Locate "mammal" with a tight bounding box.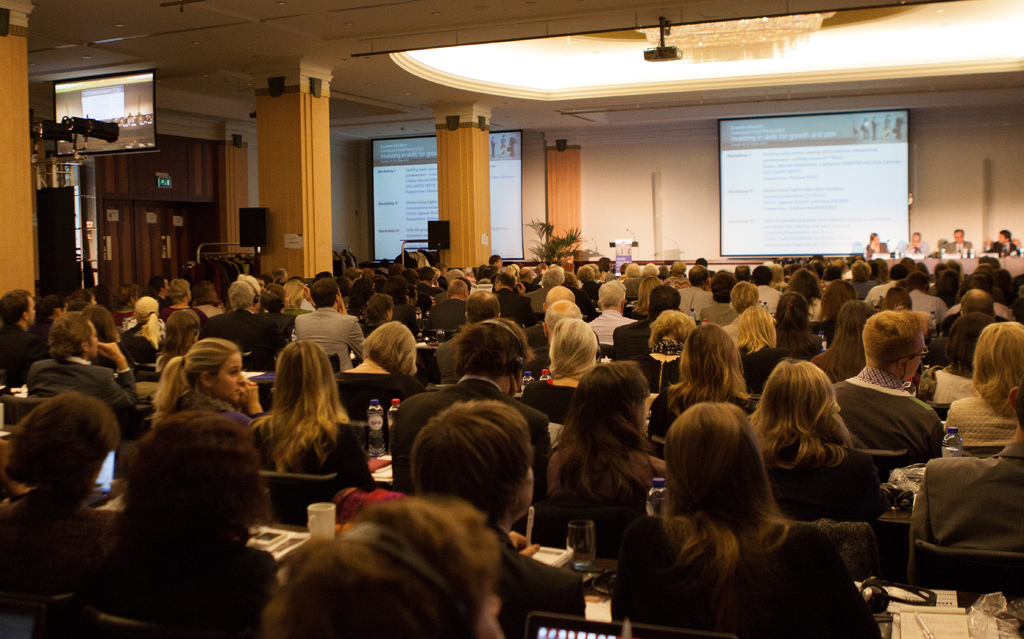
x1=867, y1=229, x2=891, y2=256.
